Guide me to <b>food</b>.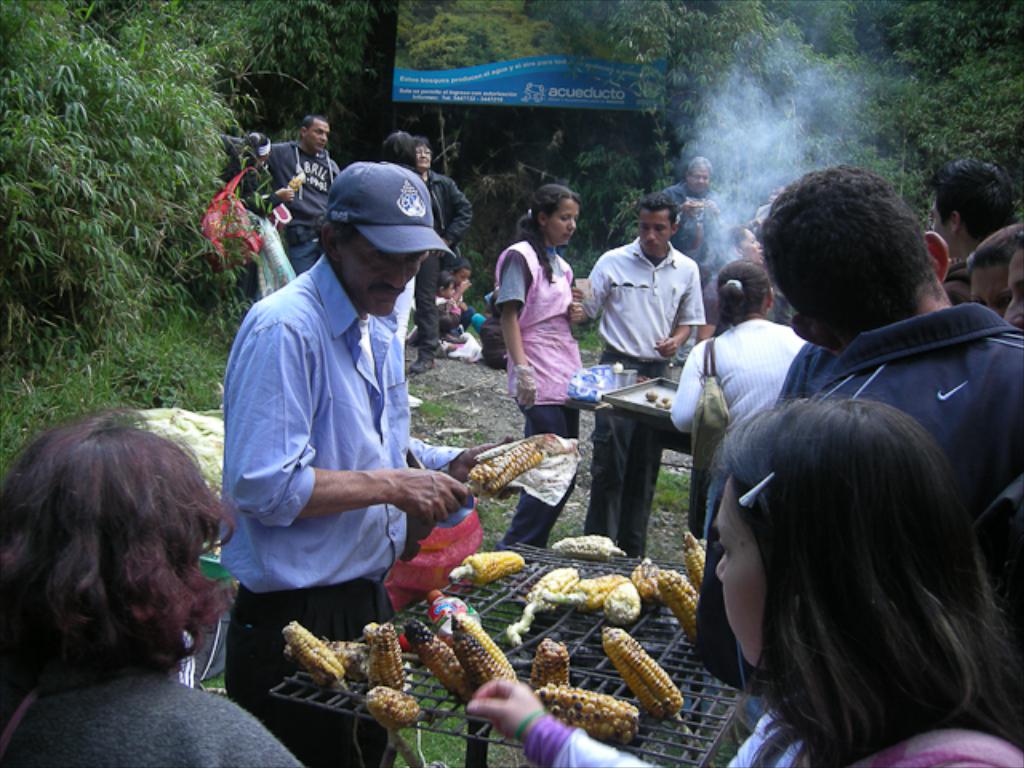
Guidance: <bbox>598, 576, 643, 627</bbox>.
